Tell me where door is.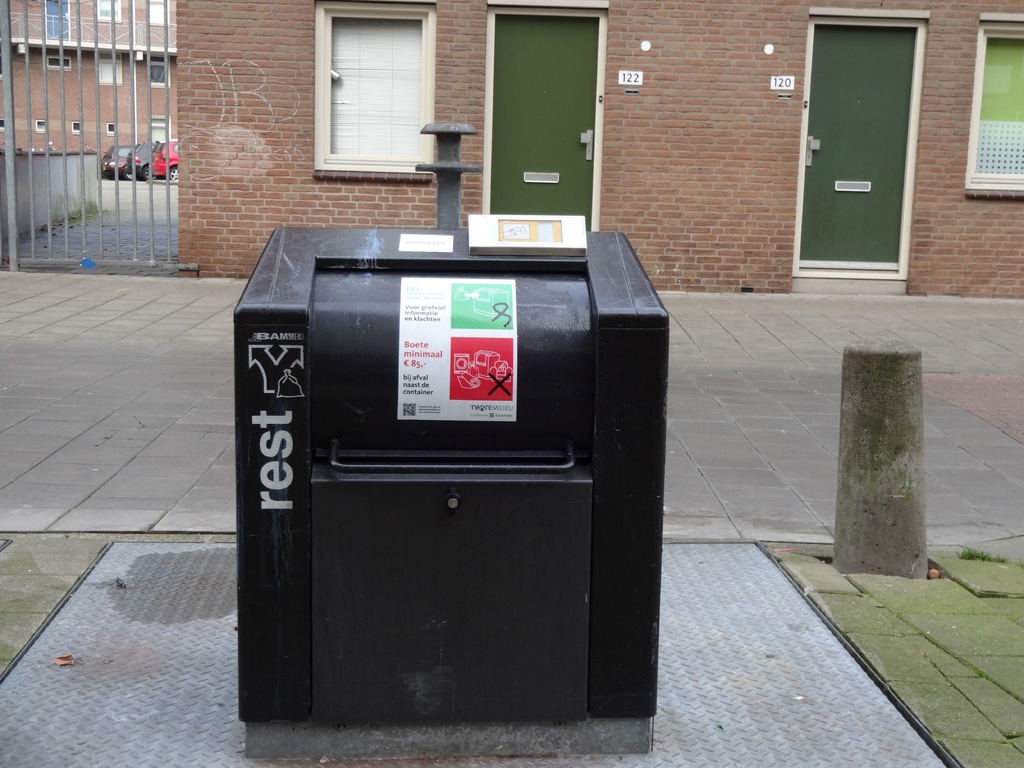
door is at (left=490, top=15, right=599, bottom=230).
